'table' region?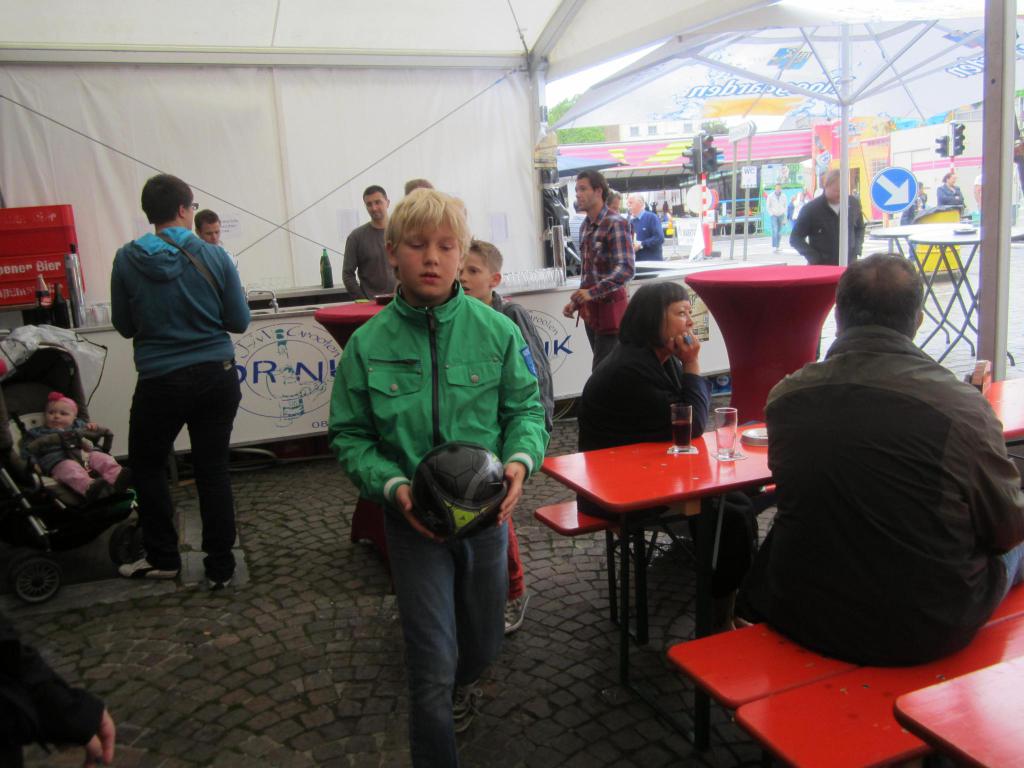
select_region(536, 420, 776, 691)
